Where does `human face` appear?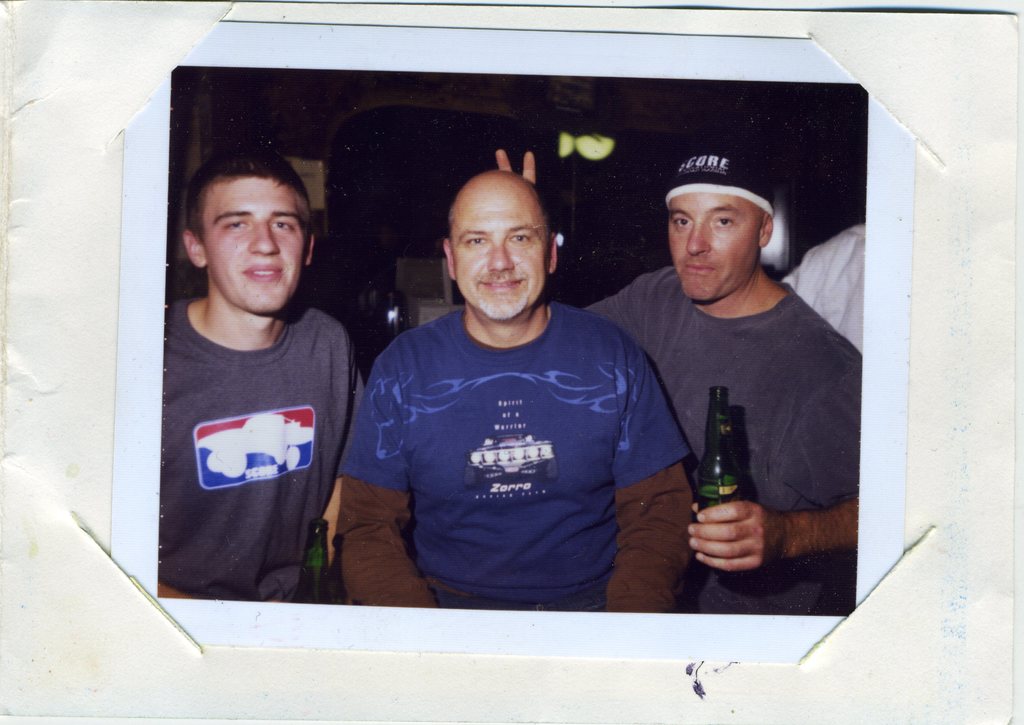
Appears at [x1=206, y1=182, x2=311, y2=319].
